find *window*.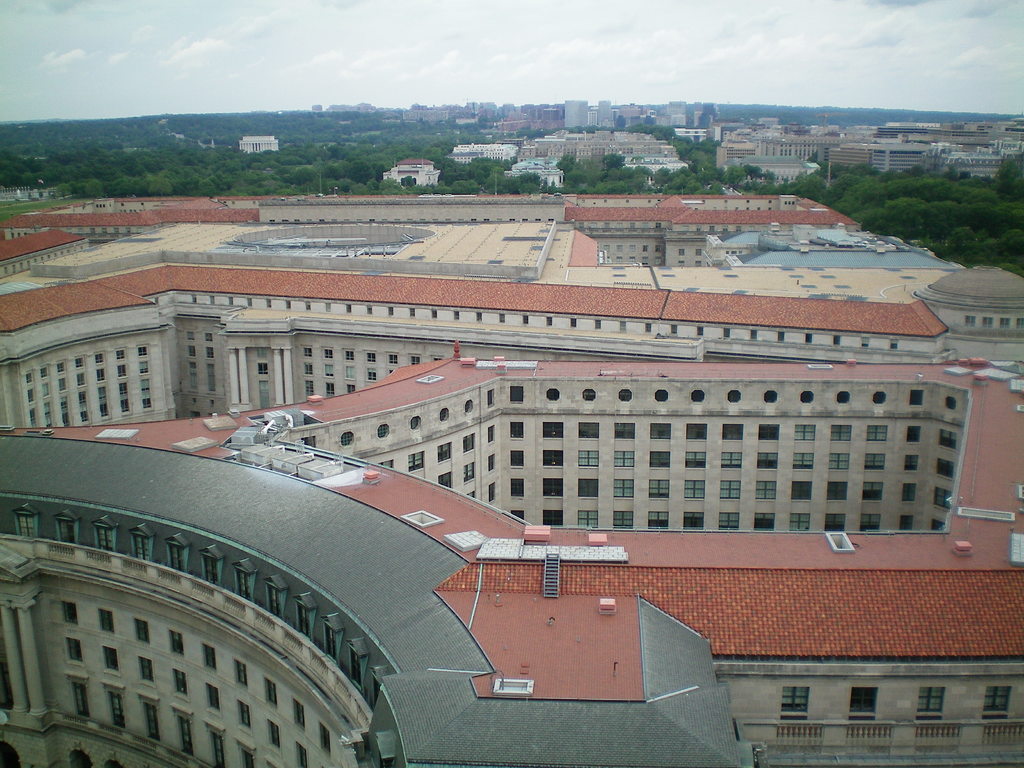
434 471 452 491.
